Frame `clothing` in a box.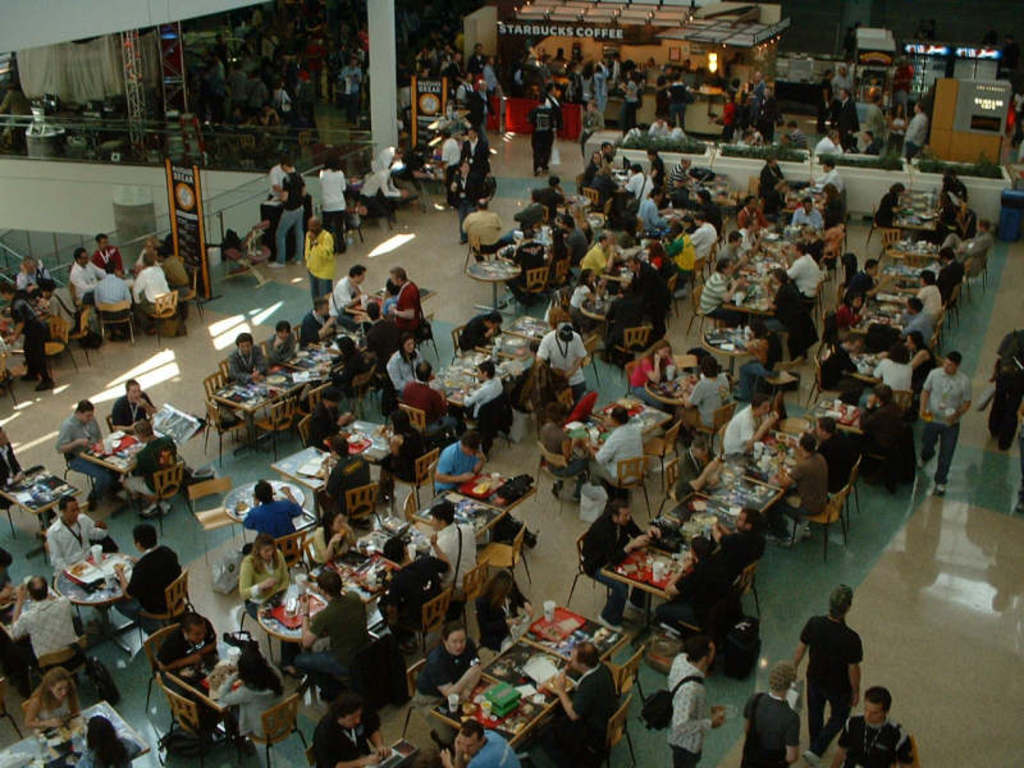
{"x1": 758, "y1": 164, "x2": 783, "y2": 198}.
